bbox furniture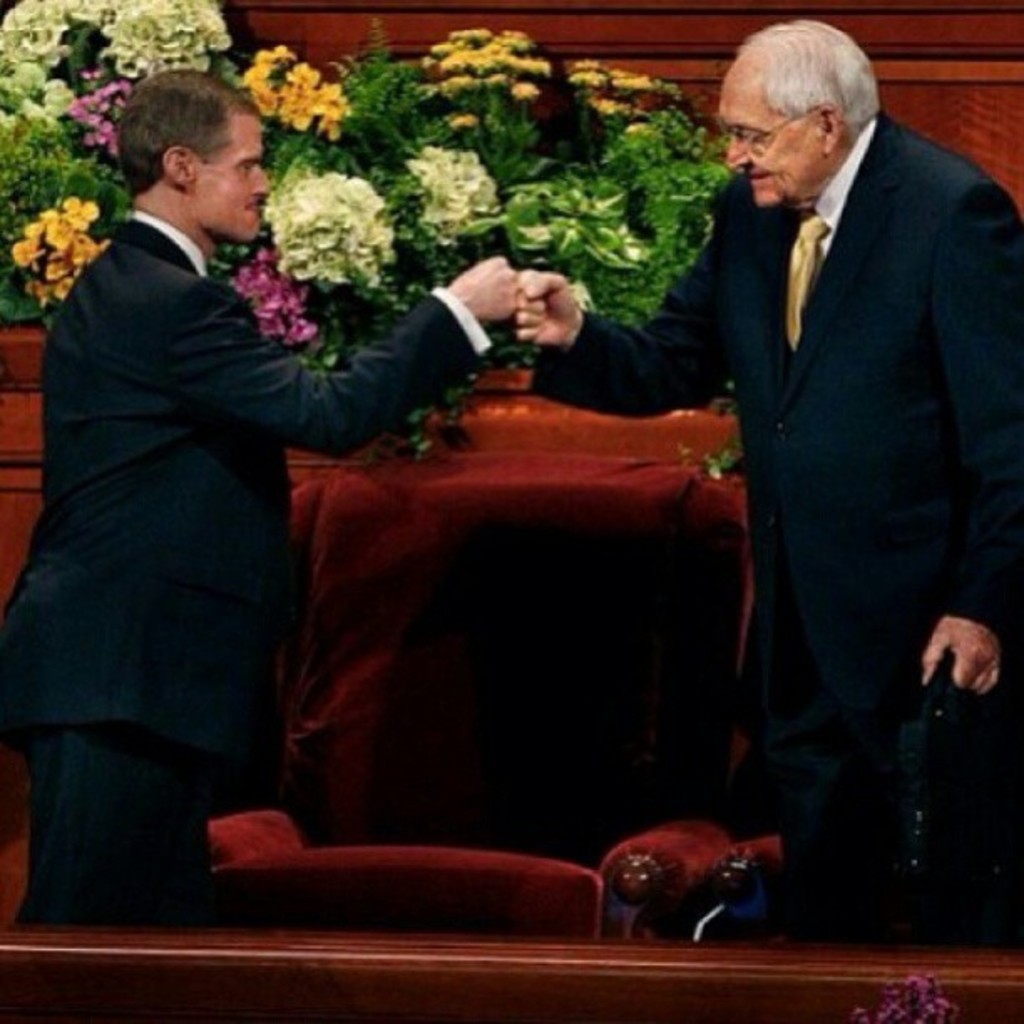
locate(0, 474, 318, 927)
